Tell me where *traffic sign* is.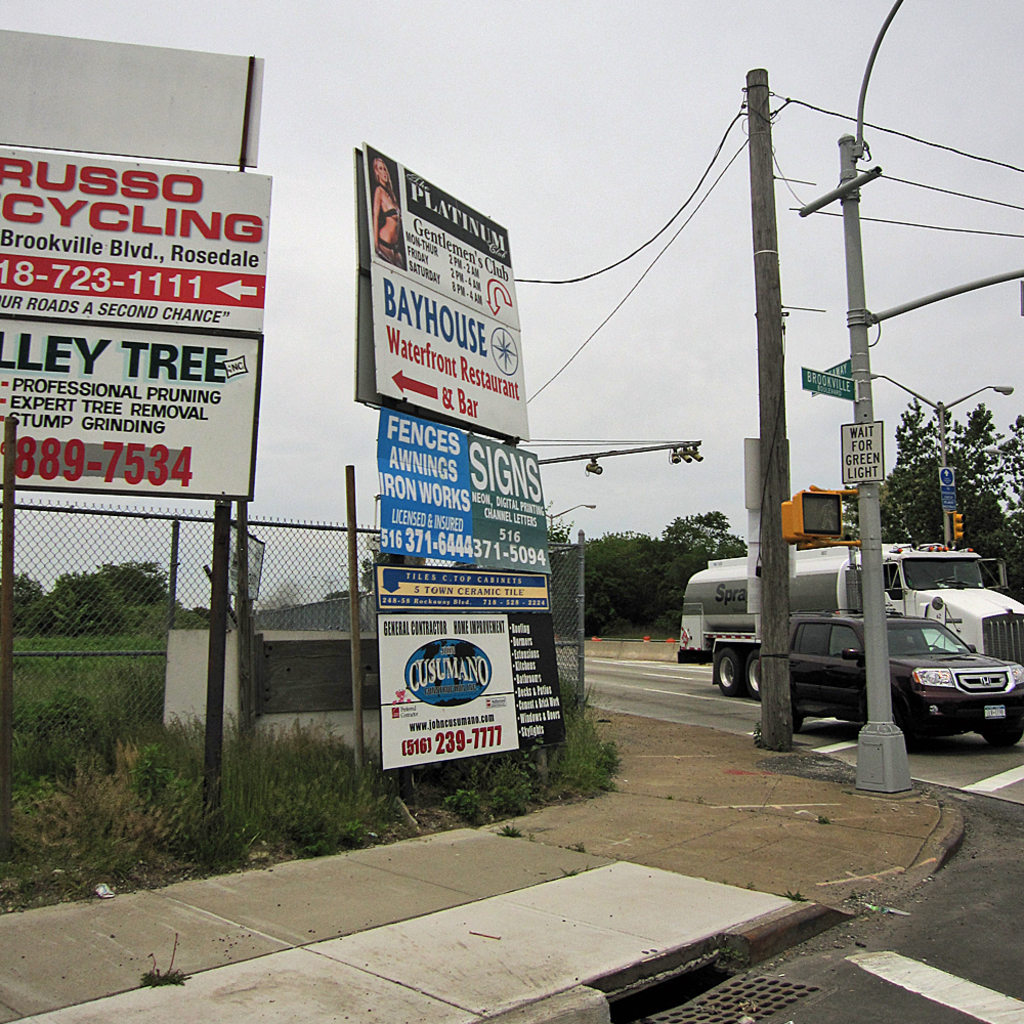
*traffic sign* is at {"left": 825, "top": 362, "right": 861, "bottom": 378}.
